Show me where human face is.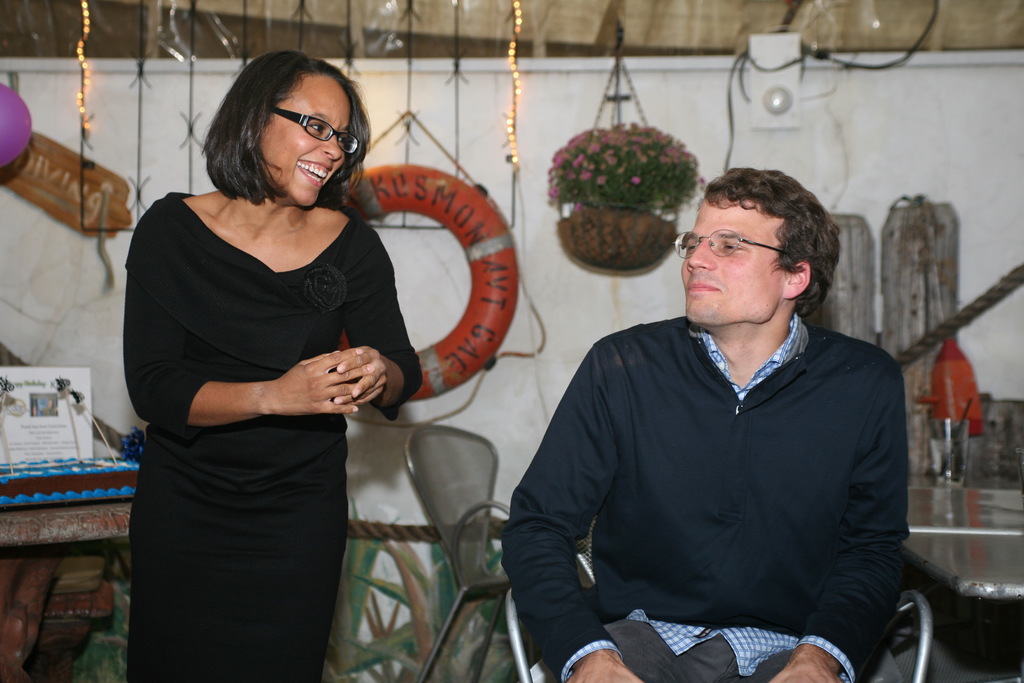
human face is at [675, 197, 792, 323].
